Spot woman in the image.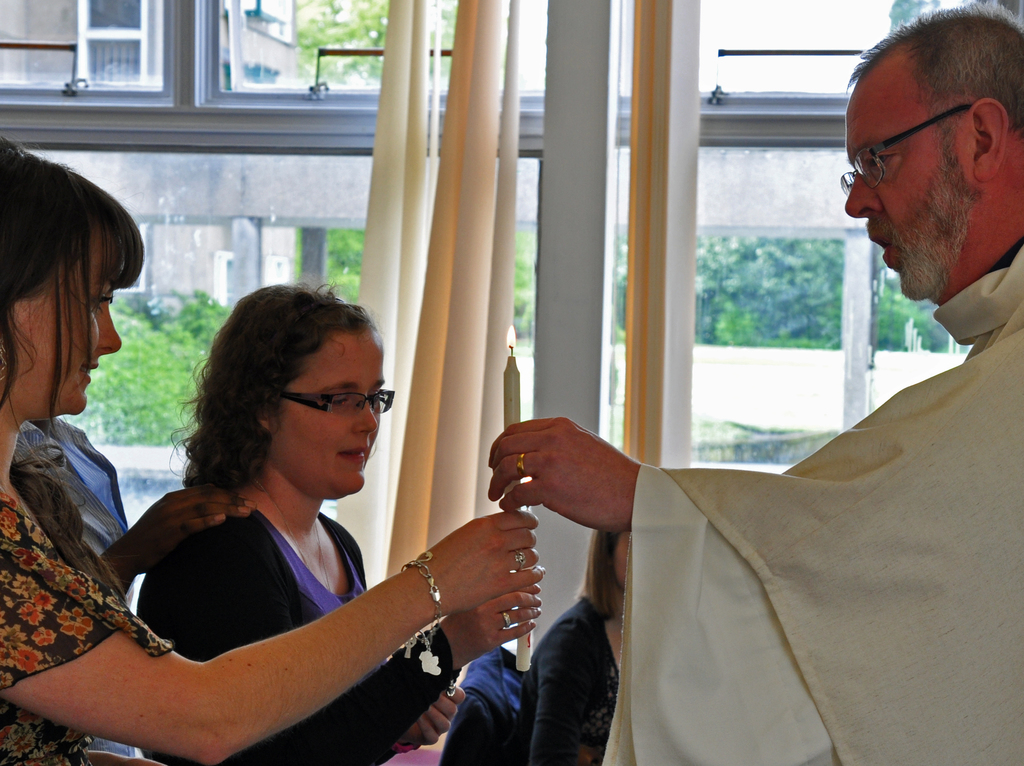
woman found at bbox(524, 523, 627, 762).
